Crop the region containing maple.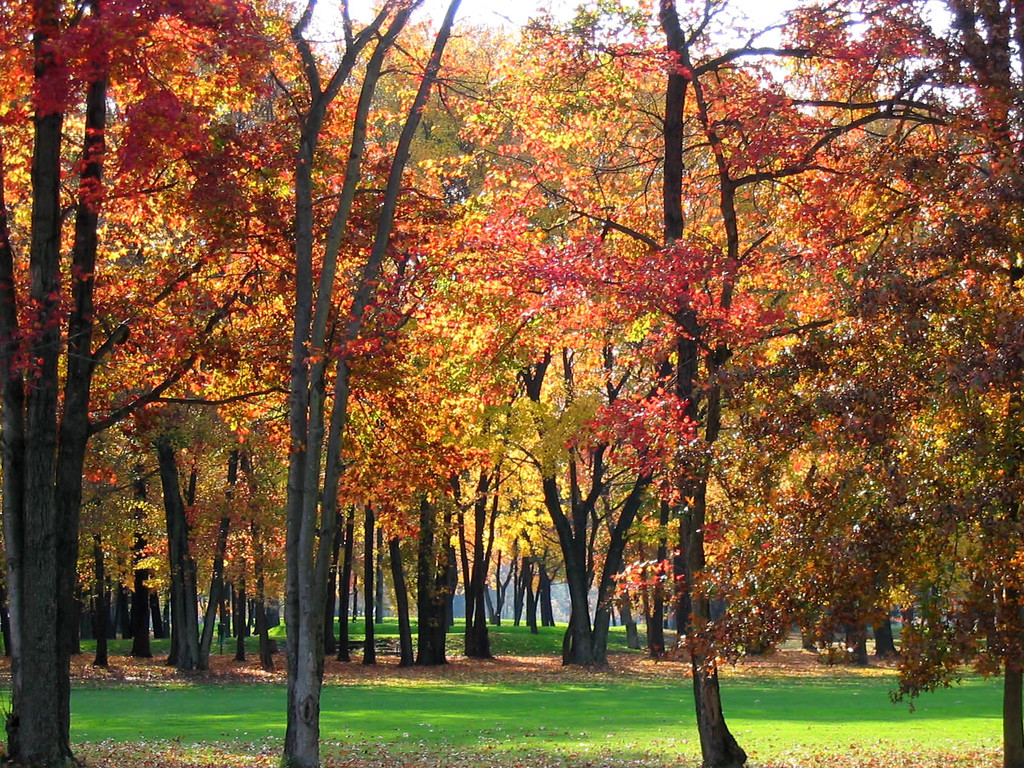
Crop region: {"x1": 501, "y1": 0, "x2": 1023, "y2": 765}.
